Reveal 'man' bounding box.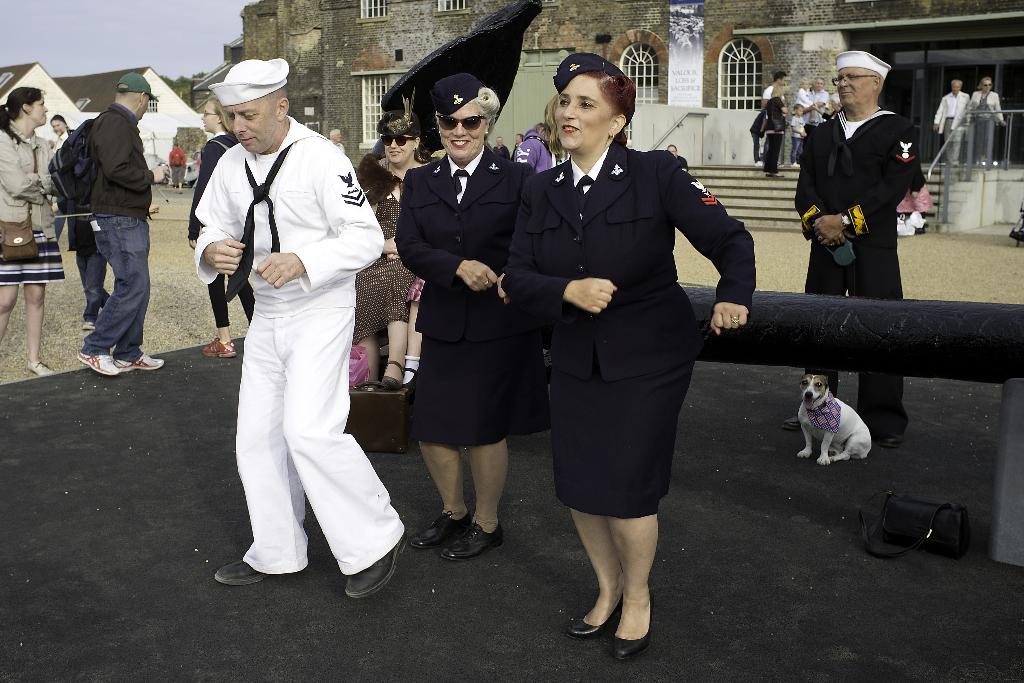
Revealed: (x1=761, y1=69, x2=790, y2=112).
